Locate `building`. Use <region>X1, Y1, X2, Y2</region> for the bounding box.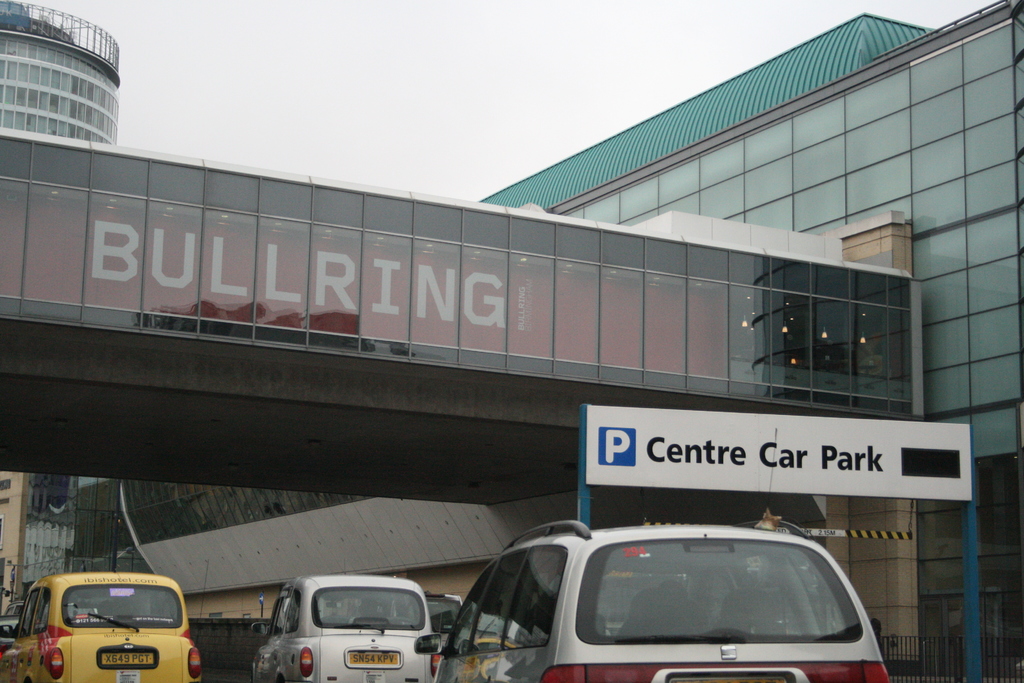
<region>0, 0, 117, 603</region>.
